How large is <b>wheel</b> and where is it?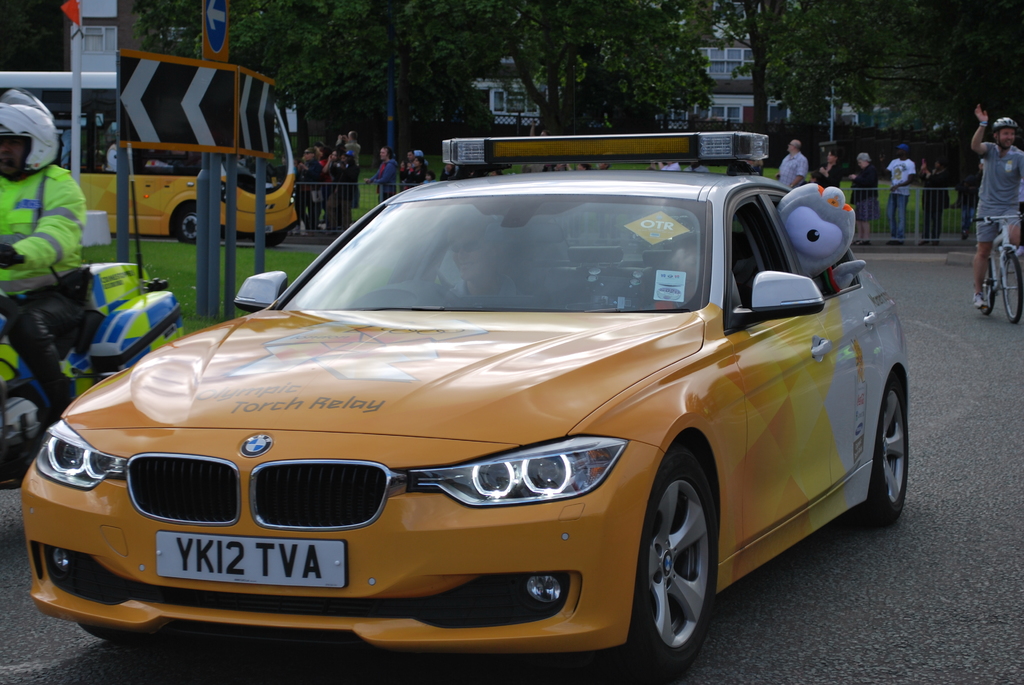
Bounding box: bbox=(848, 370, 917, 524).
